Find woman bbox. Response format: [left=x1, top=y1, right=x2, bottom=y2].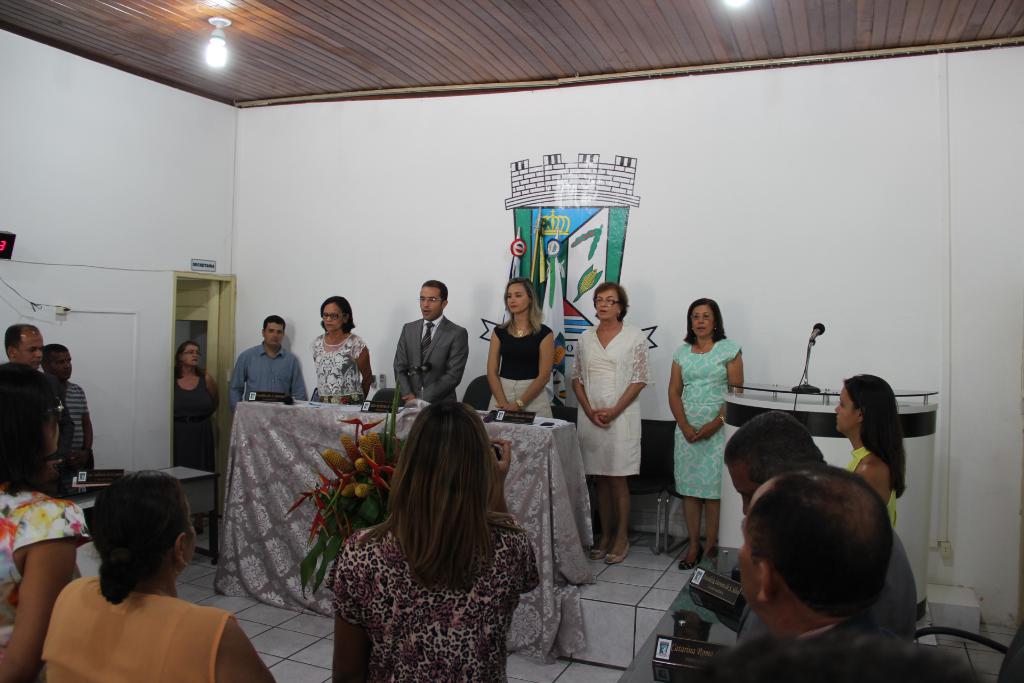
[left=571, top=281, right=656, bottom=565].
